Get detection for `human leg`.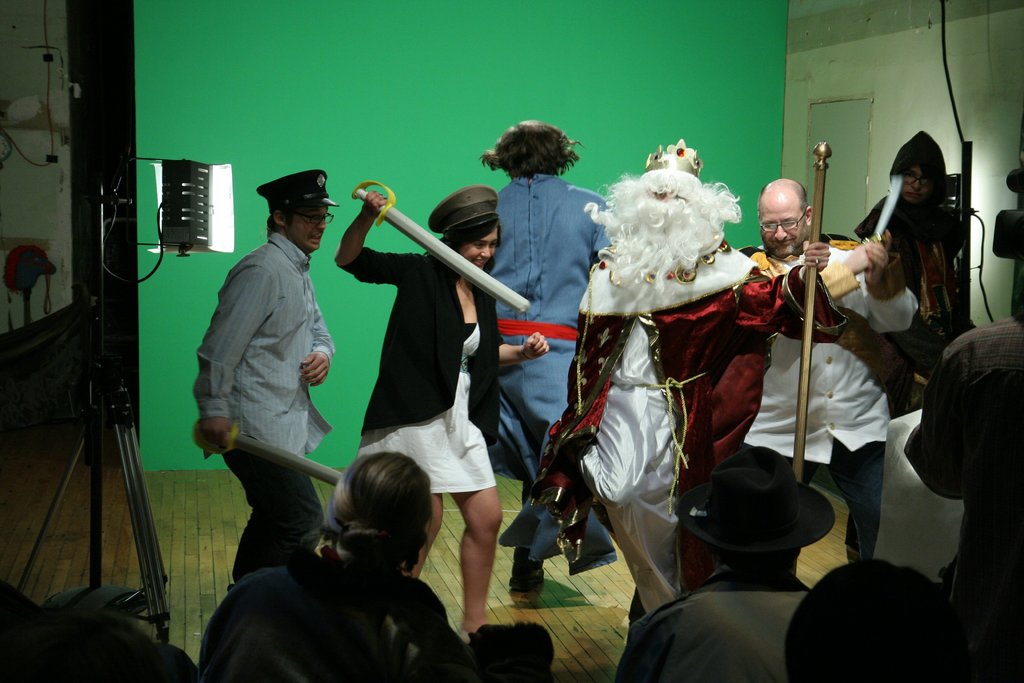
Detection: bbox(230, 448, 323, 562).
